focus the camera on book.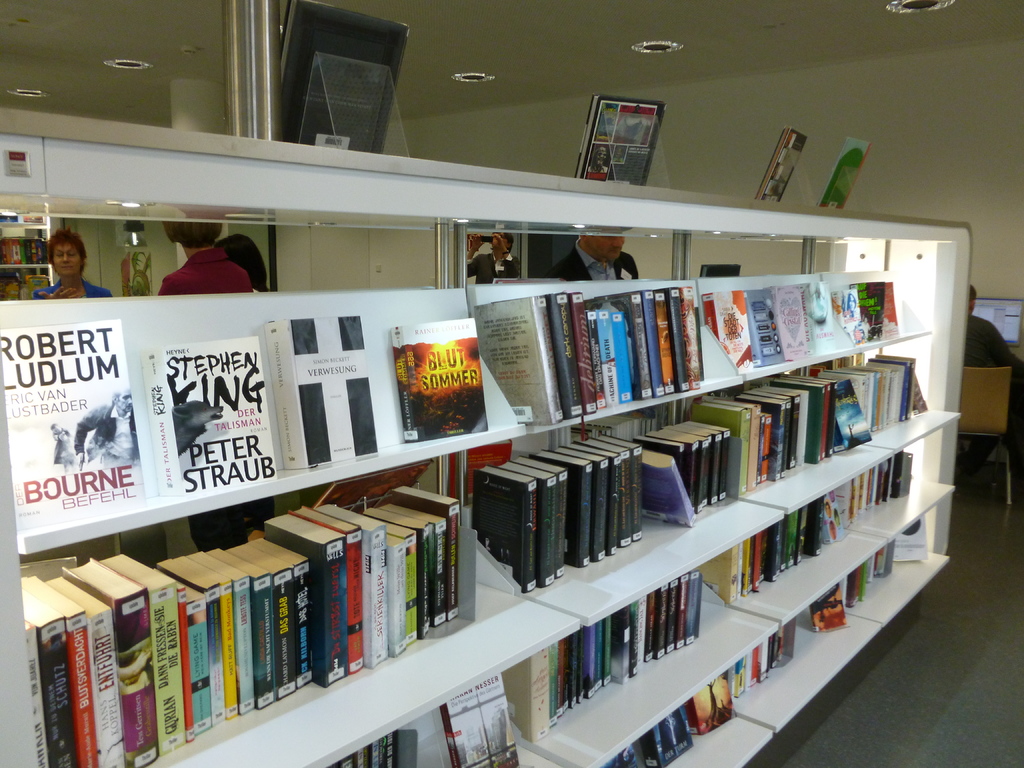
Focus region: detection(826, 287, 871, 347).
